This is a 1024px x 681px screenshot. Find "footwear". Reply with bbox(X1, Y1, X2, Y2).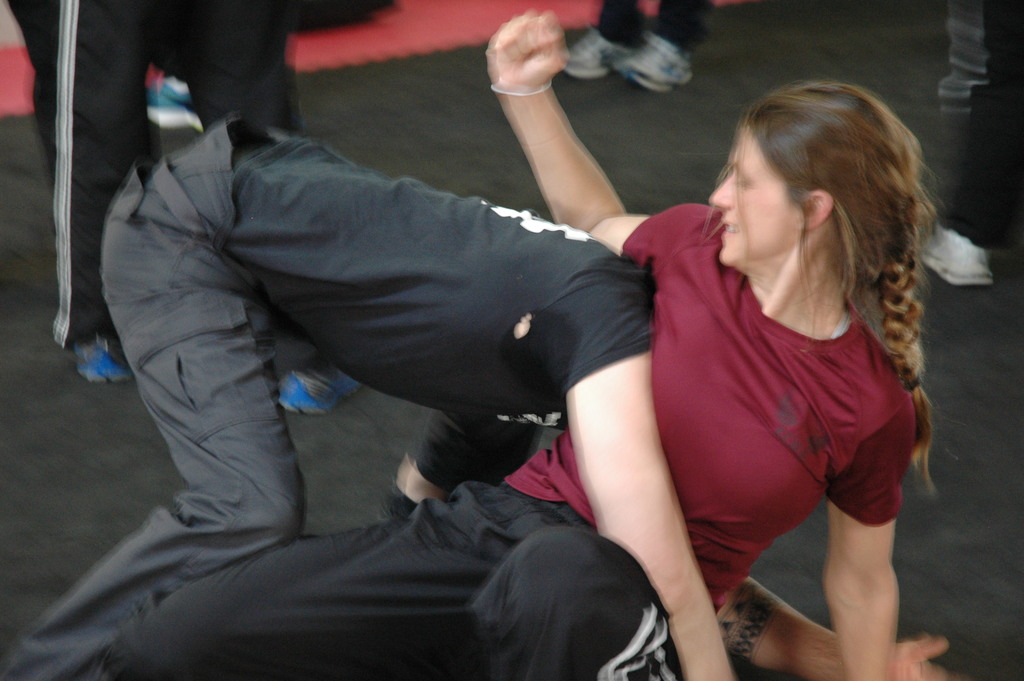
bbox(614, 33, 691, 91).
